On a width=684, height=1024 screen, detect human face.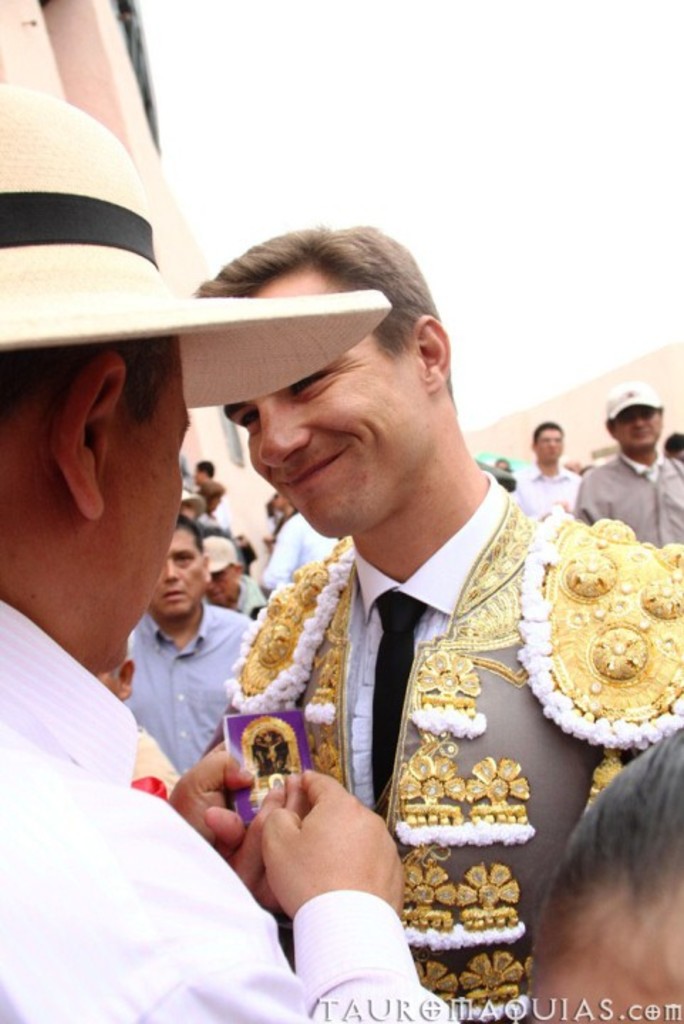
x1=144 y1=528 x2=208 y2=619.
